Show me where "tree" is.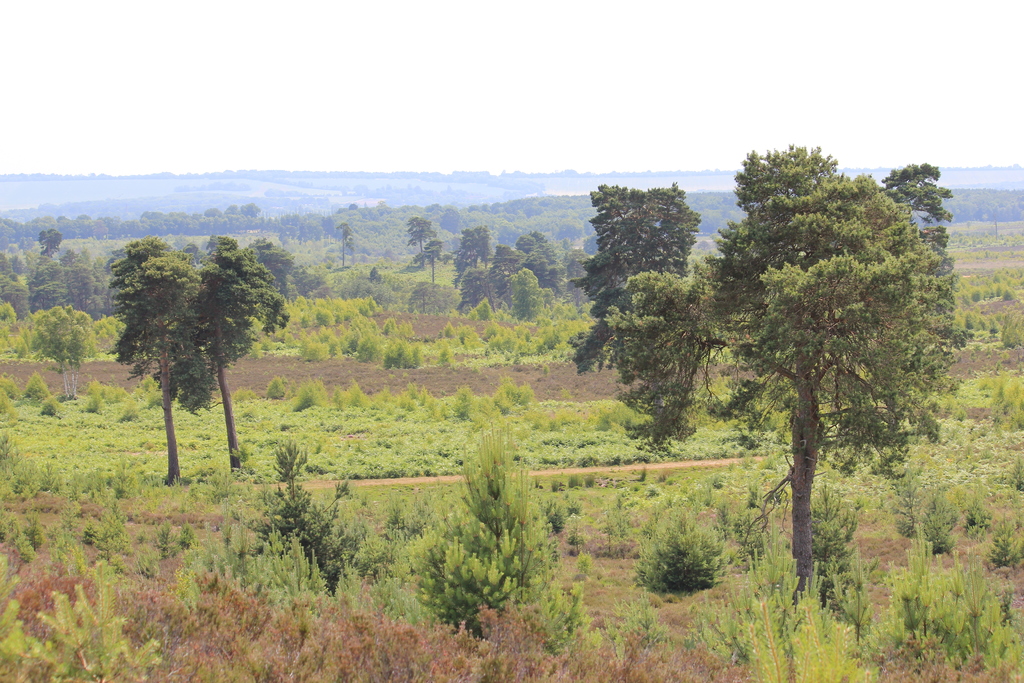
"tree" is at (26, 304, 97, 399).
